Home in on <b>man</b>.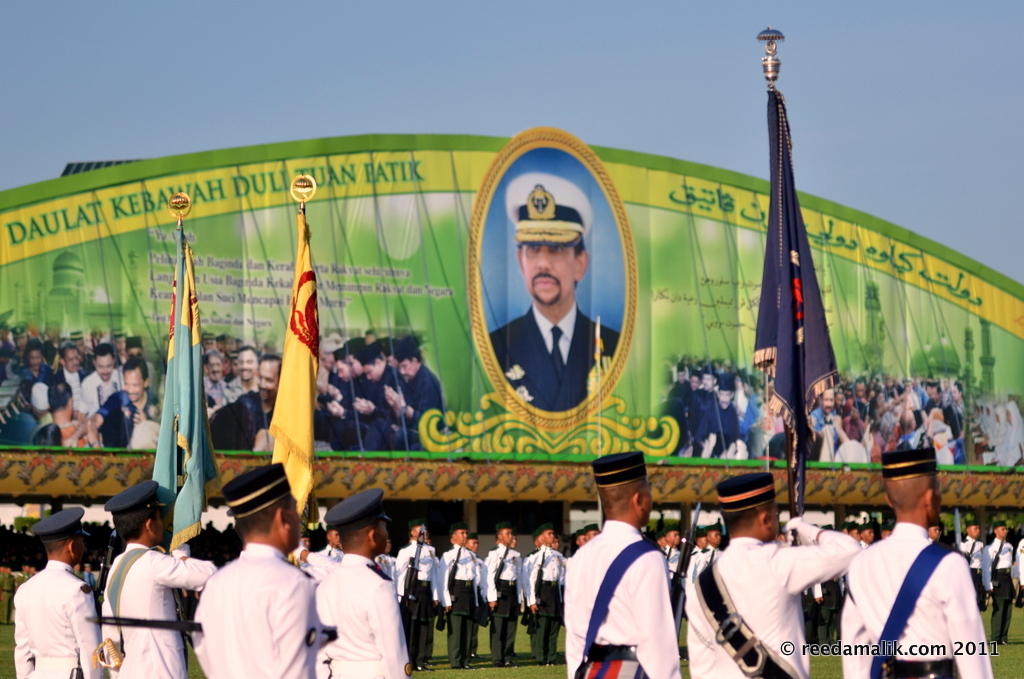
Homed in at bbox(560, 457, 701, 678).
